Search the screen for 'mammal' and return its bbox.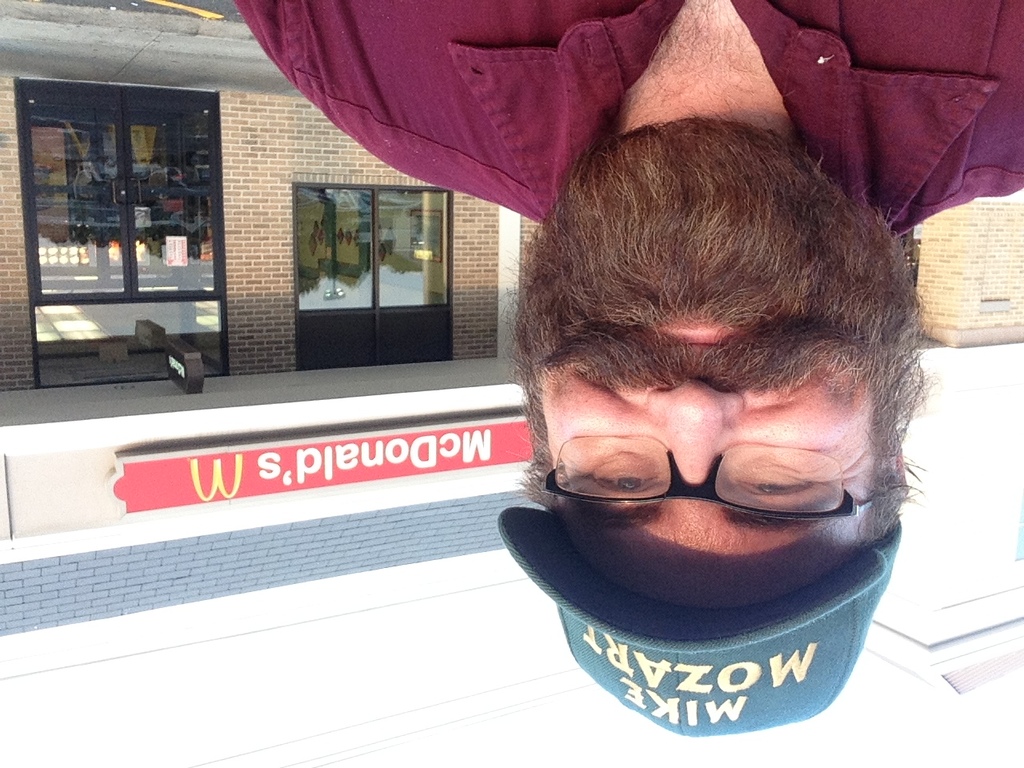
Found: crop(292, 89, 989, 689).
